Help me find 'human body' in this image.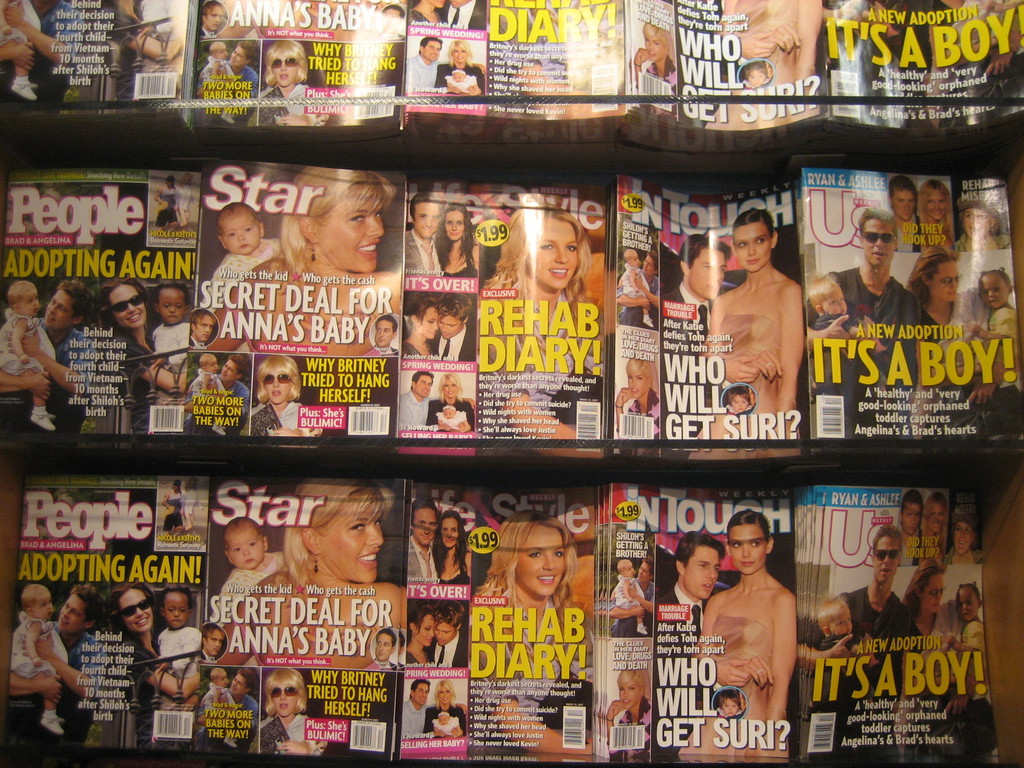
Found it: (x1=248, y1=351, x2=298, y2=437).
